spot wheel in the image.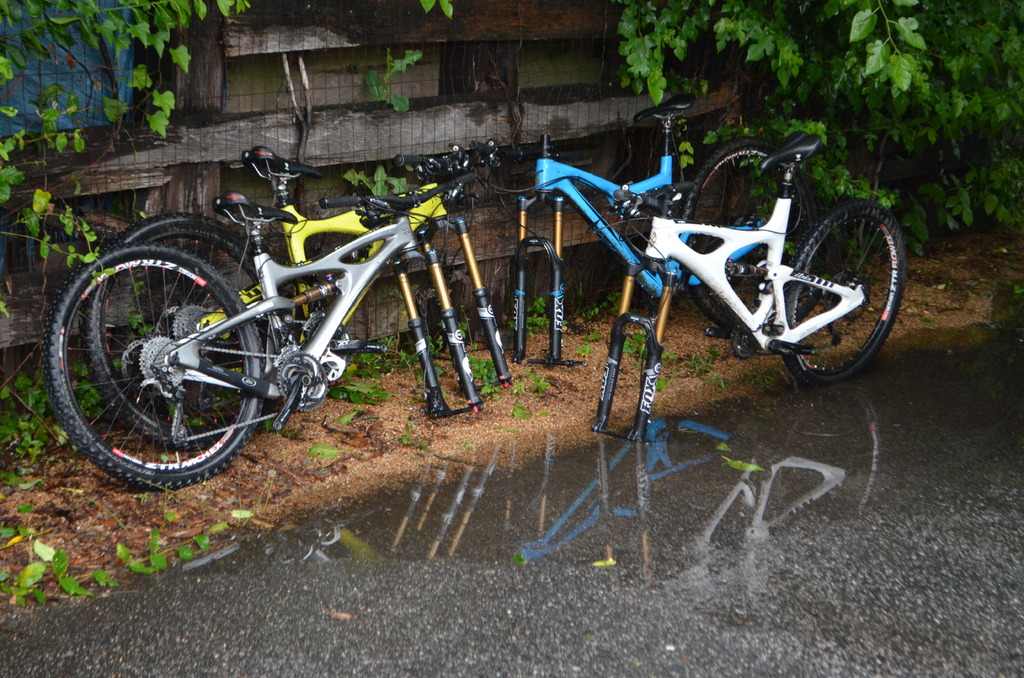
wheel found at bbox=(787, 200, 905, 385).
